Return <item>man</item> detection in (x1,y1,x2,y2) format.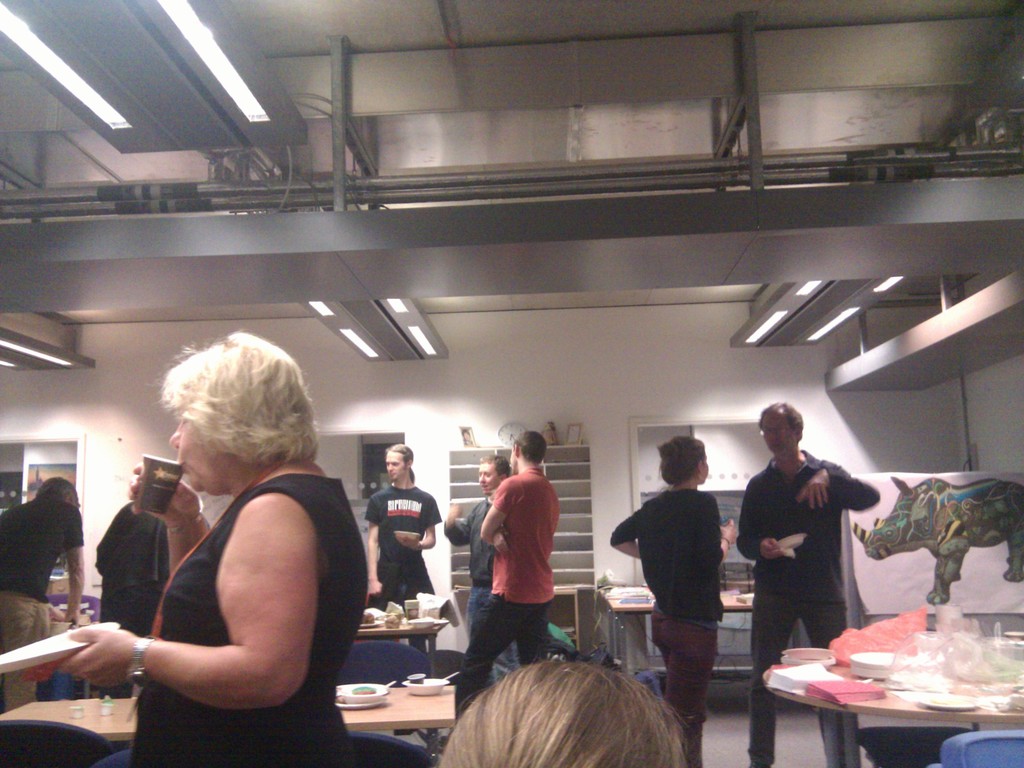
(446,452,518,674).
